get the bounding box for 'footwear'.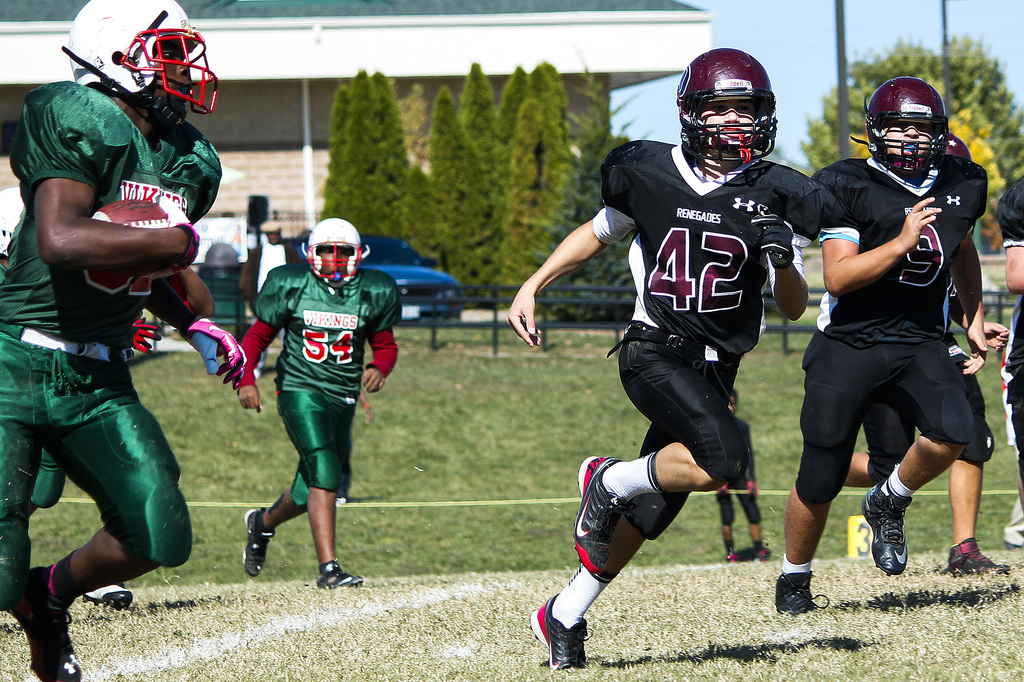
752/548/772/566.
